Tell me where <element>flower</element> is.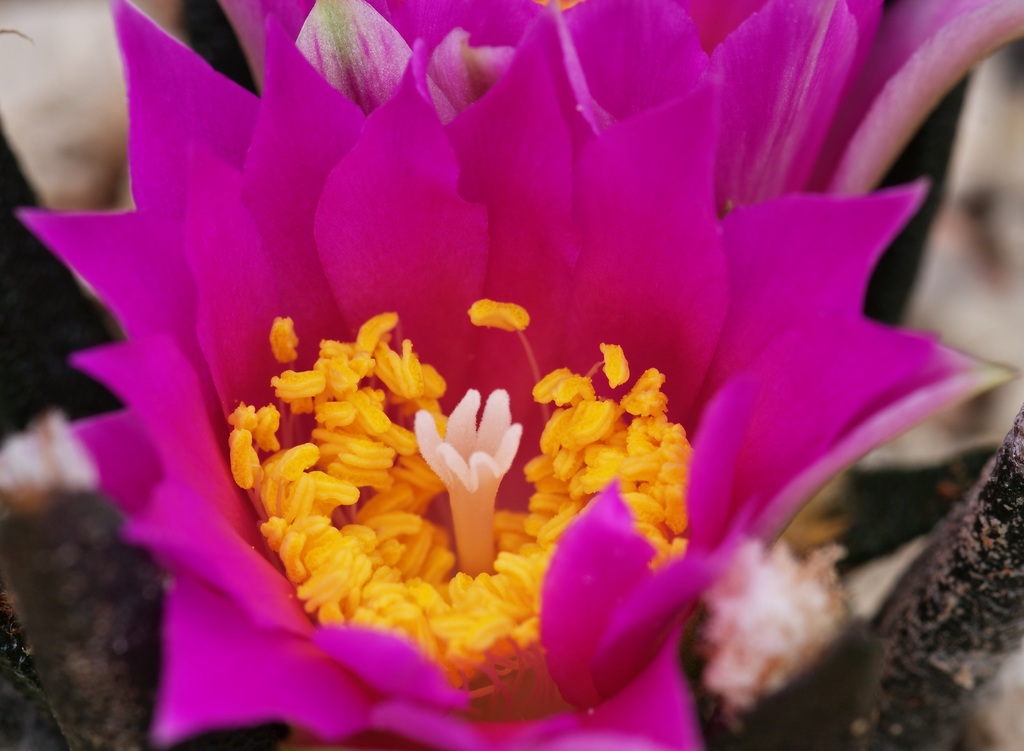
<element>flower</element> is at <bbox>14, 0, 1014, 750</bbox>.
